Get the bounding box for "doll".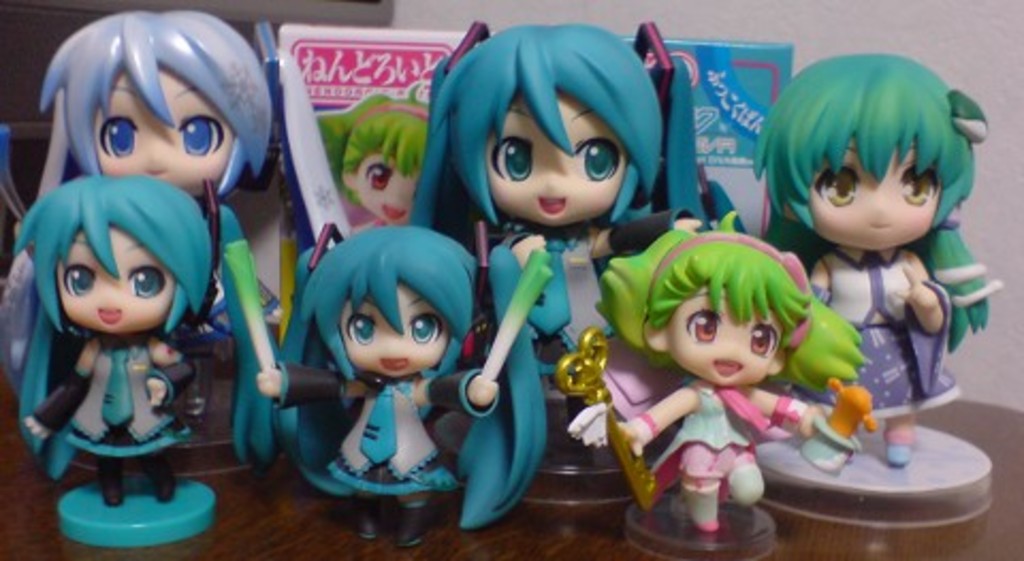
l=0, t=173, r=226, b=512.
